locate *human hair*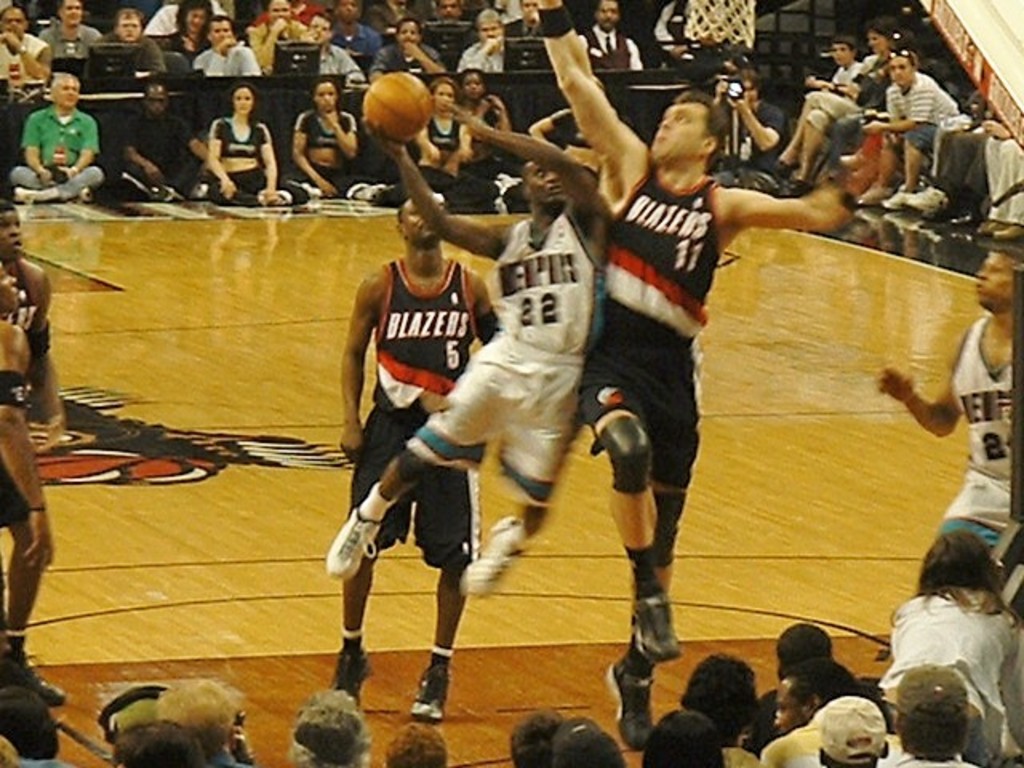
(left=477, top=6, right=504, bottom=26)
